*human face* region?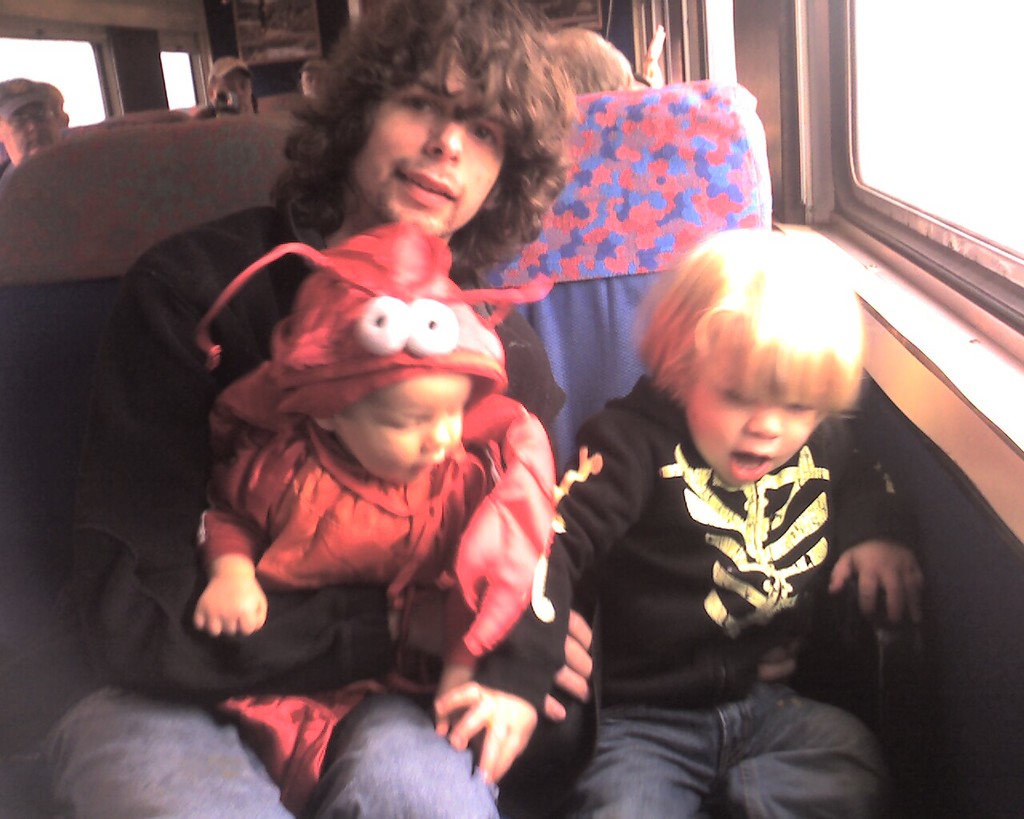
<box>353,46,516,234</box>
